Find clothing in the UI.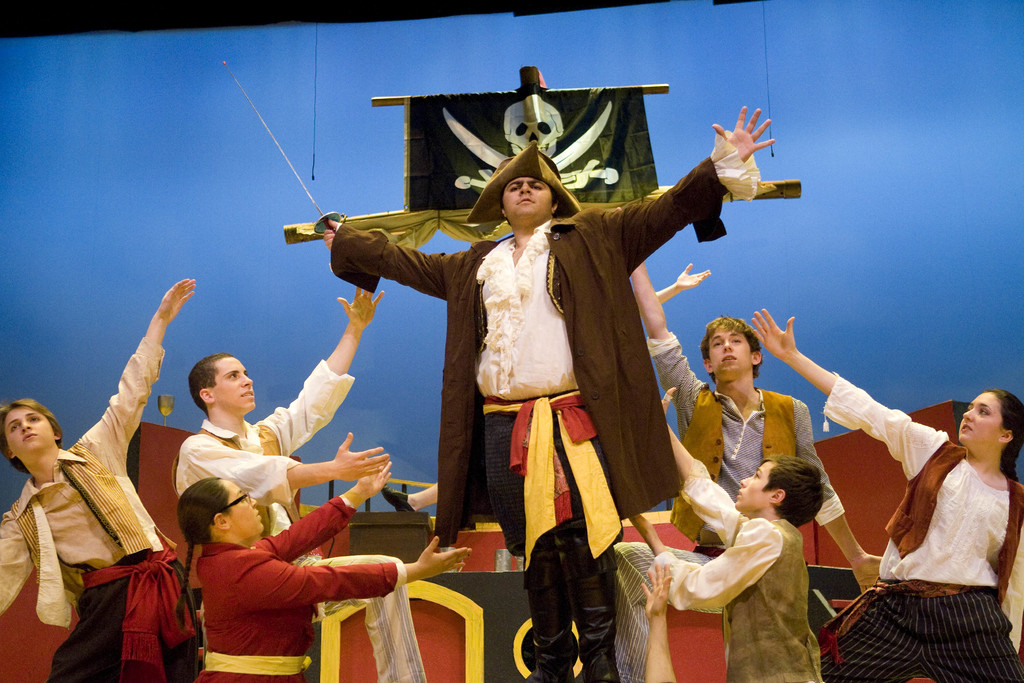
UI element at crop(175, 359, 355, 518).
